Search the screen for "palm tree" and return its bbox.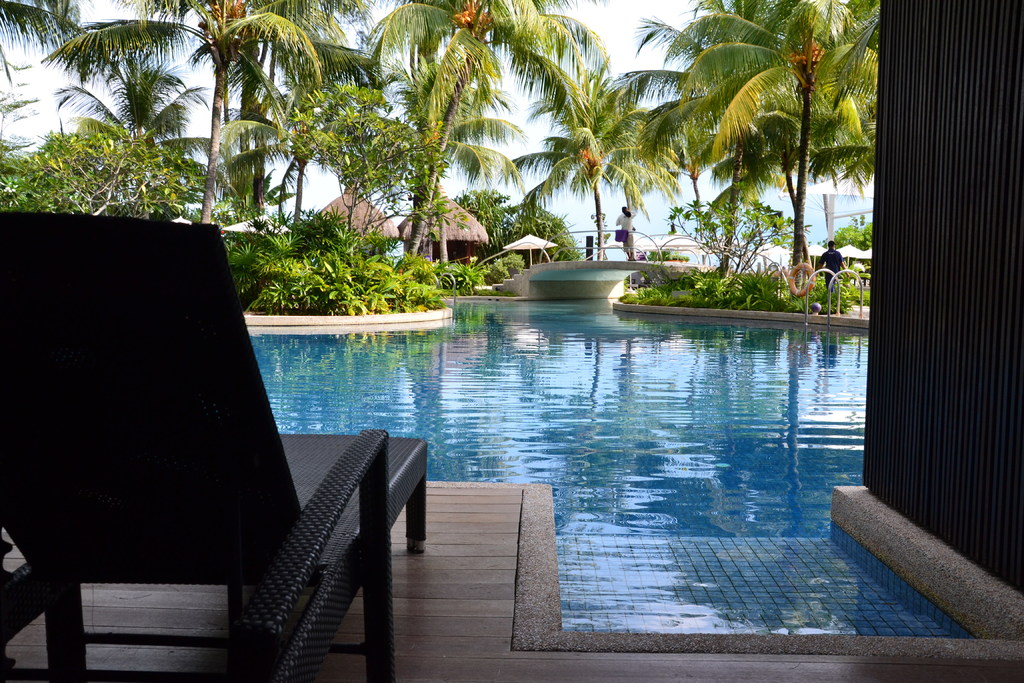
Found: bbox=[397, 0, 525, 204].
